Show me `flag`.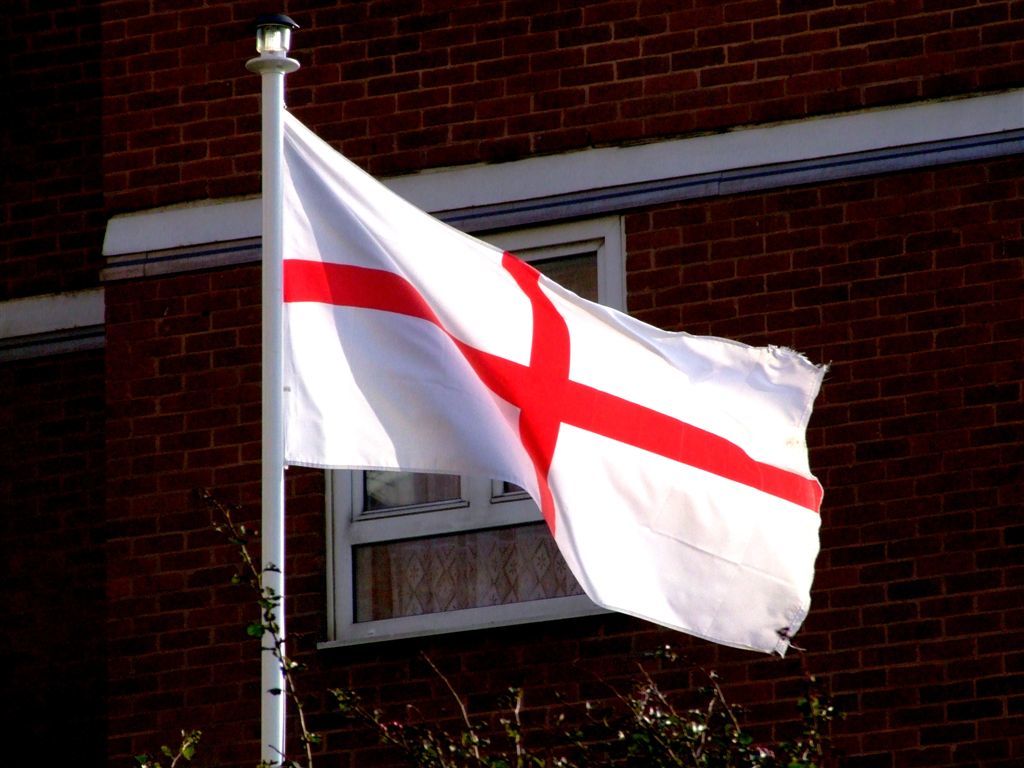
`flag` is here: {"left": 279, "top": 106, "right": 829, "bottom": 665}.
